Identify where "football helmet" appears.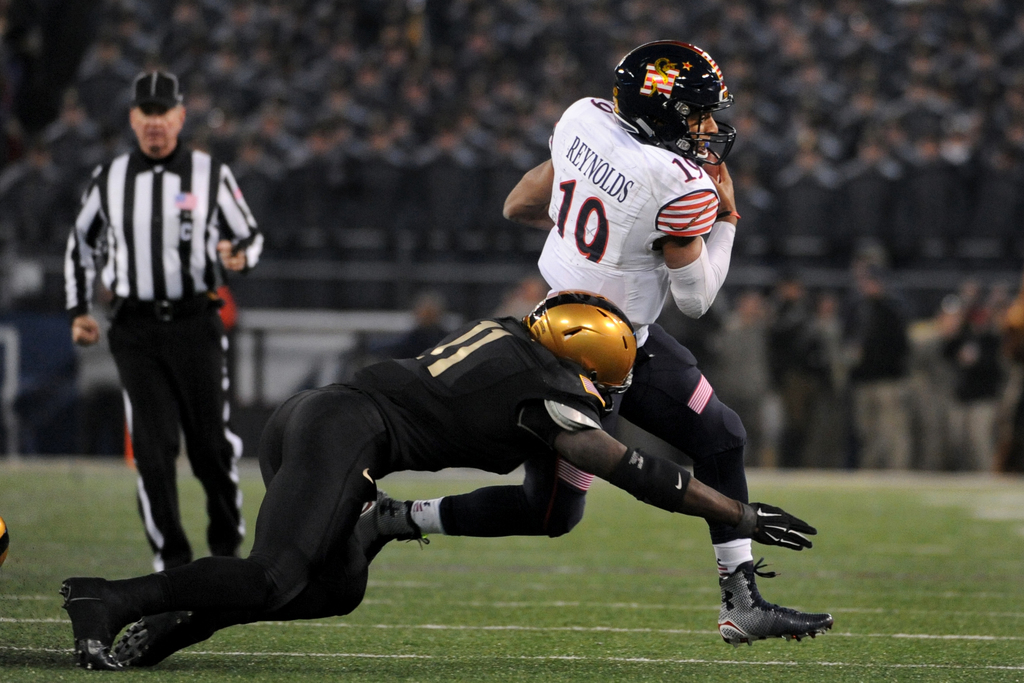
Appears at region(610, 33, 735, 163).
